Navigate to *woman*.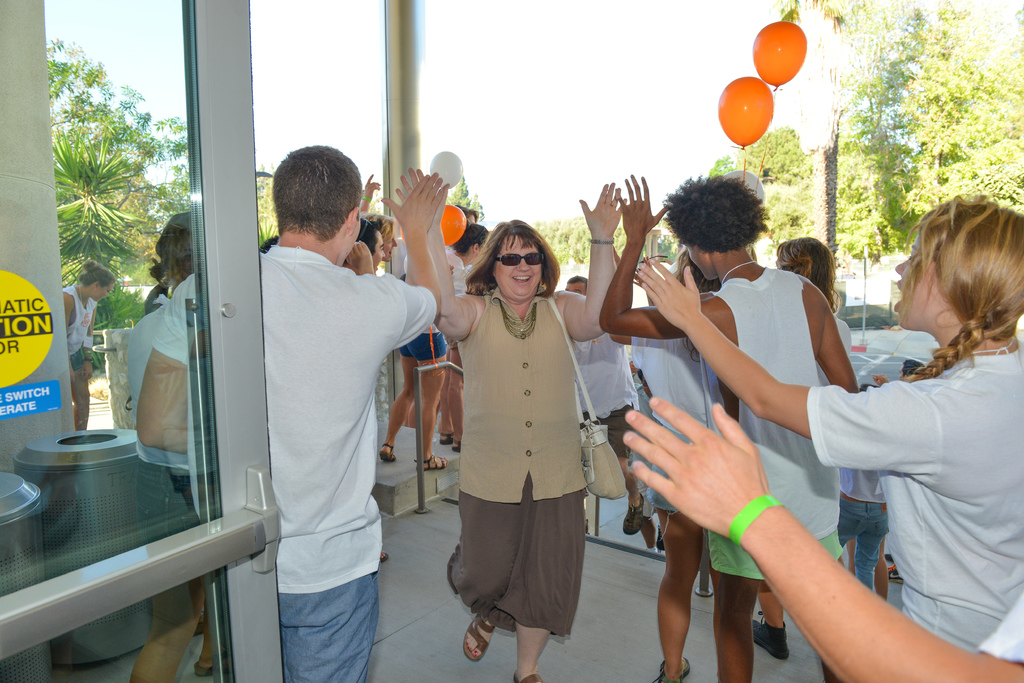
Navigation target: <bbox>378, 223, 493, 472</bbox>.
